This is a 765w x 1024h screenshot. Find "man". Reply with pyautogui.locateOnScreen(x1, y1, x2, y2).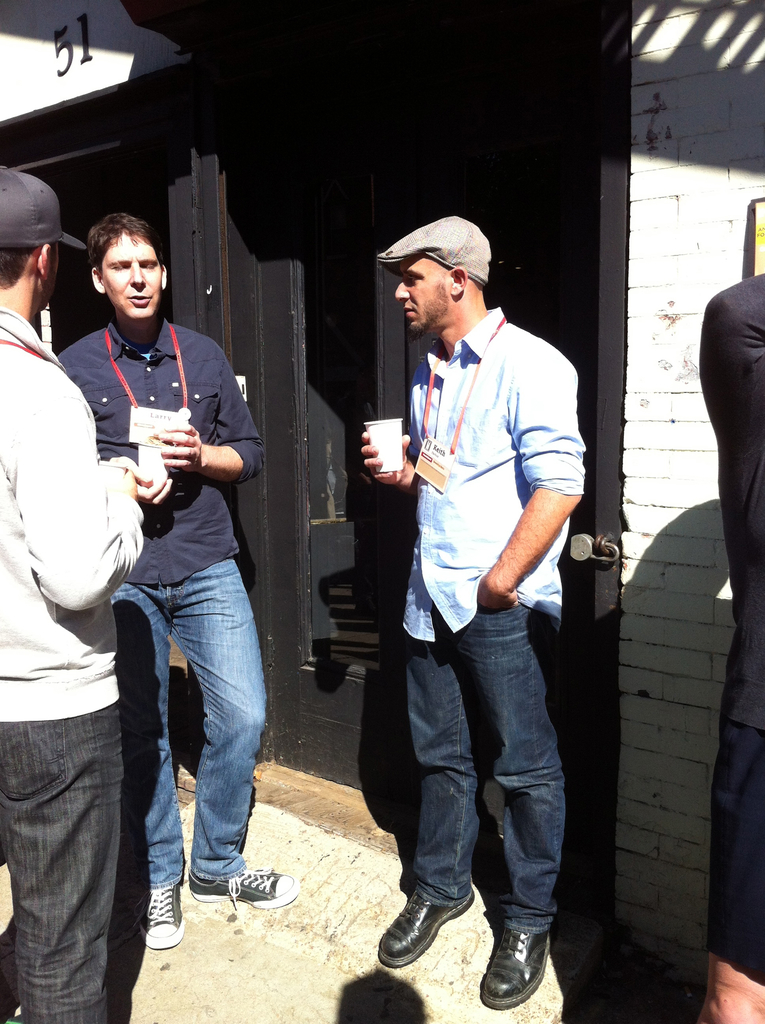
pyautogui.locateOnScreen(698, 266, 764, 1023).
